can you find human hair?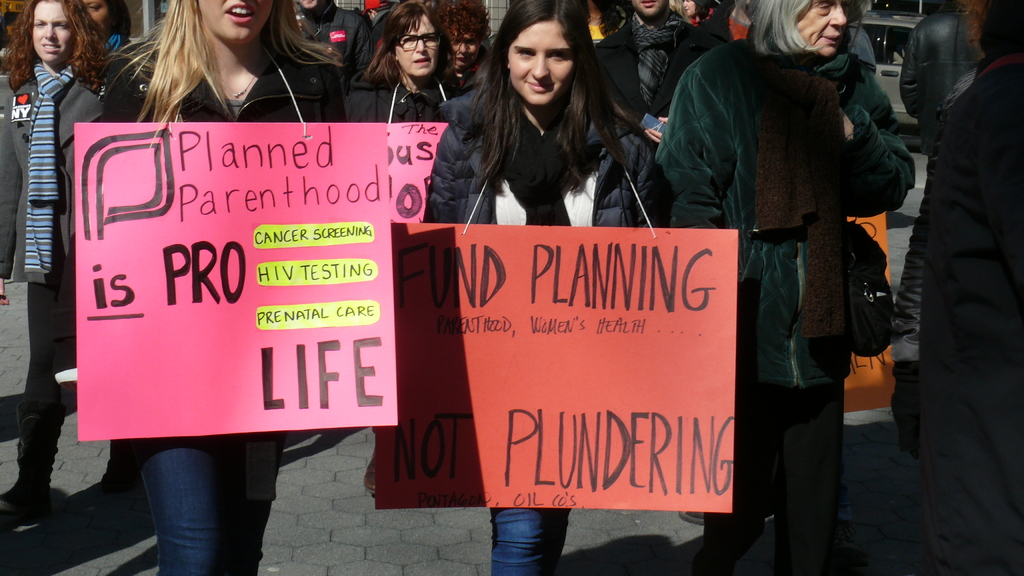
Yes, bounding box: (x1=976, y1=0, x2=1023, y2=58).
